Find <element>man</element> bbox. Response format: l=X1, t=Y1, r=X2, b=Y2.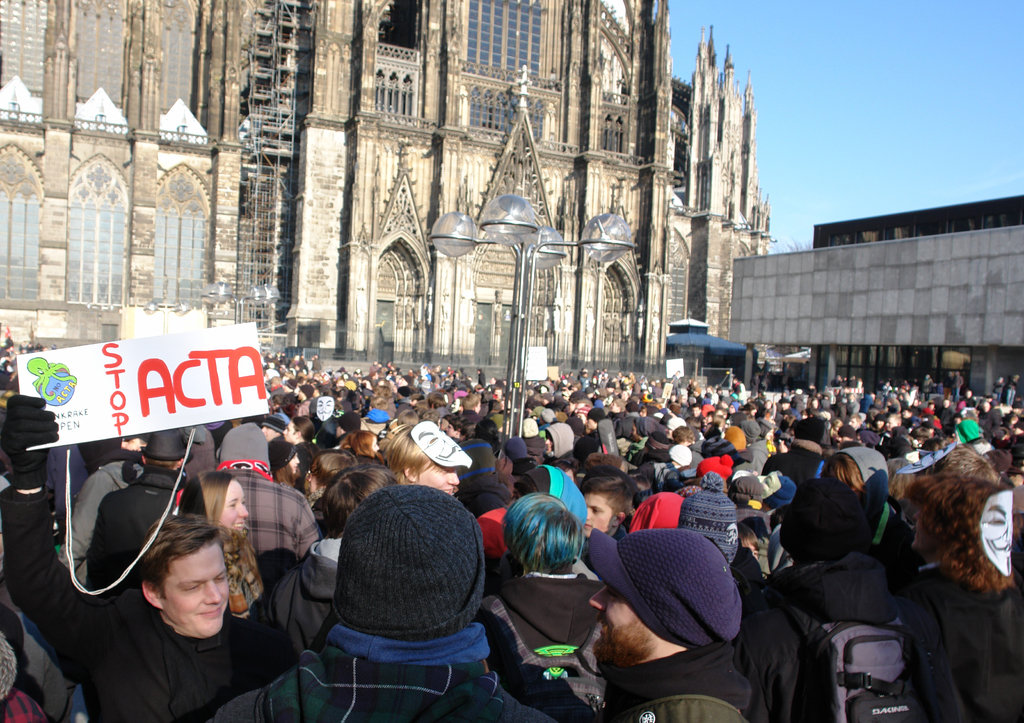
l=590, t=529, r=751, b=722.
